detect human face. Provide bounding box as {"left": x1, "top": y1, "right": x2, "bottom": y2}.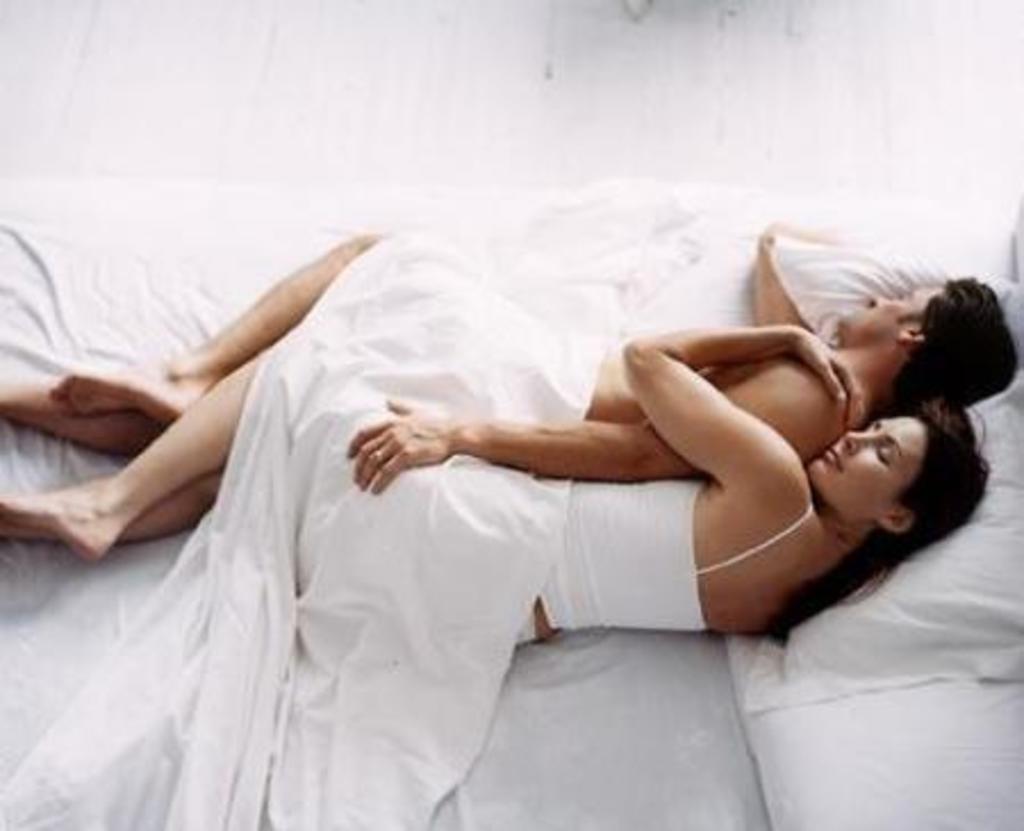
{"left": 808, "top": 419, "right": 928, "bottom": 515}.
